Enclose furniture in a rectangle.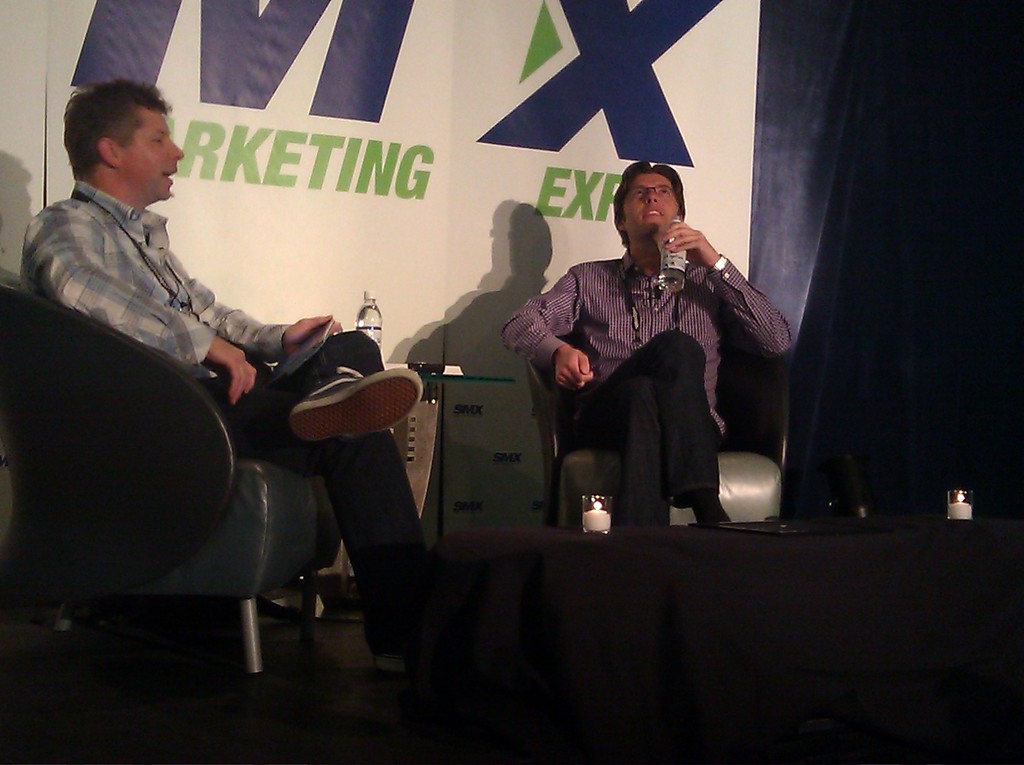
(0, 272, 345, 674).
